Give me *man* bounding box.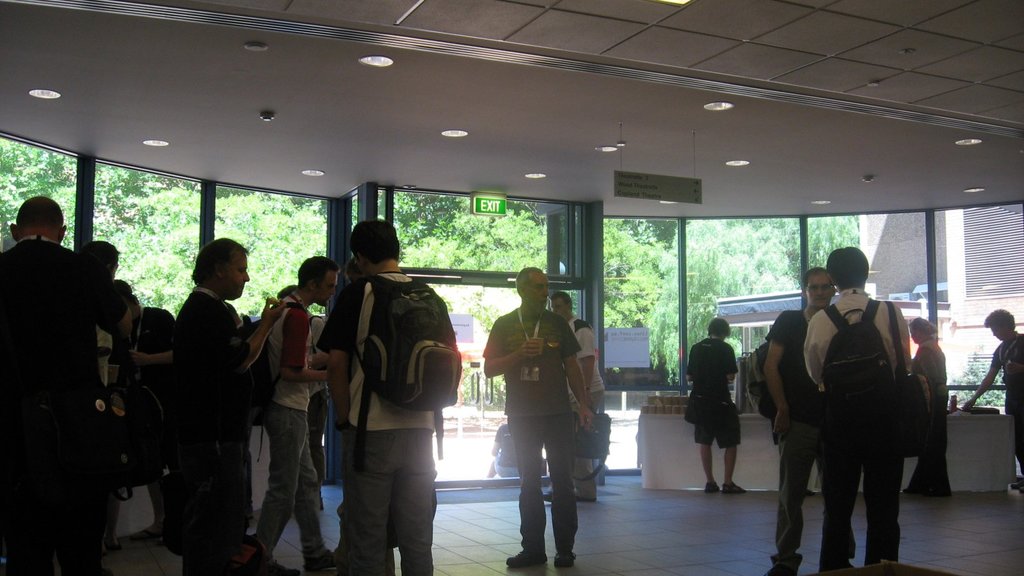
Rect(480, 264, 594, 569).
